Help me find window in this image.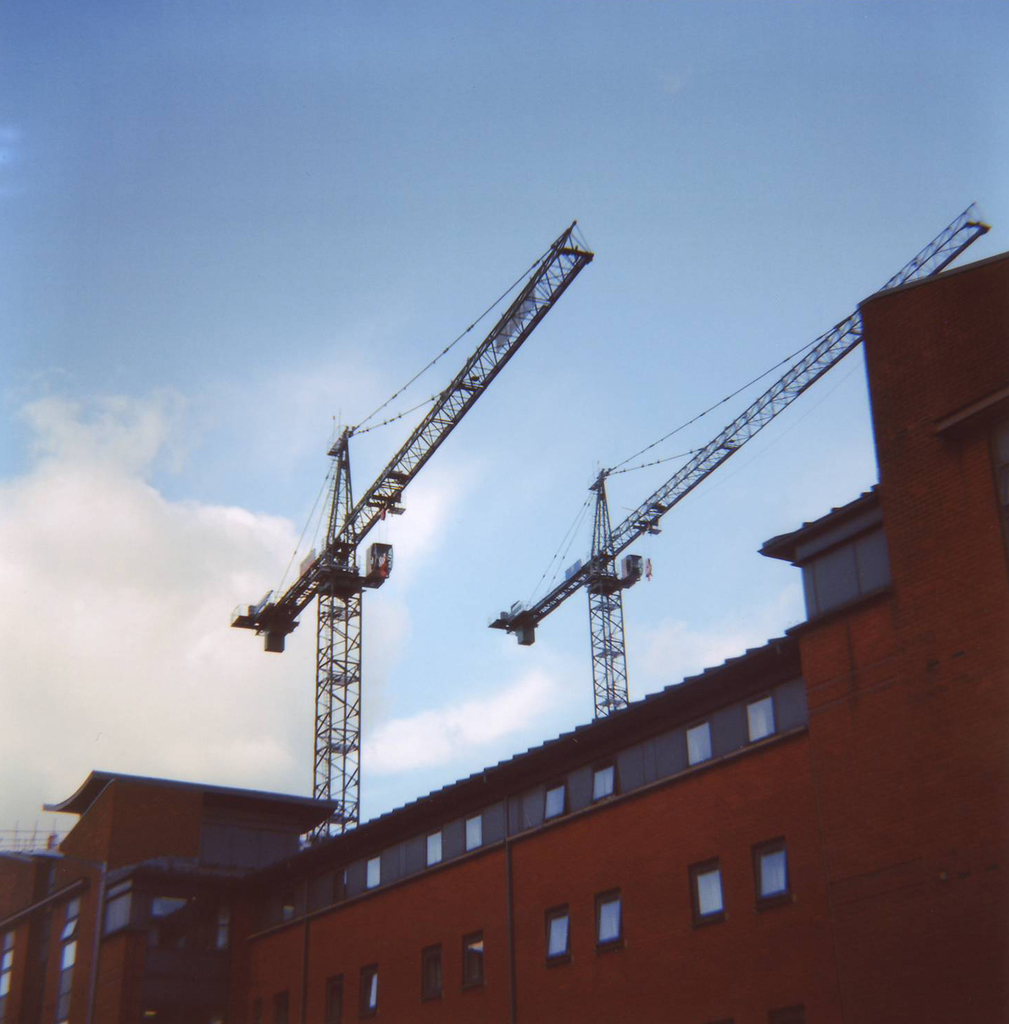
Found it: box=[686, 857, 732, 920].
